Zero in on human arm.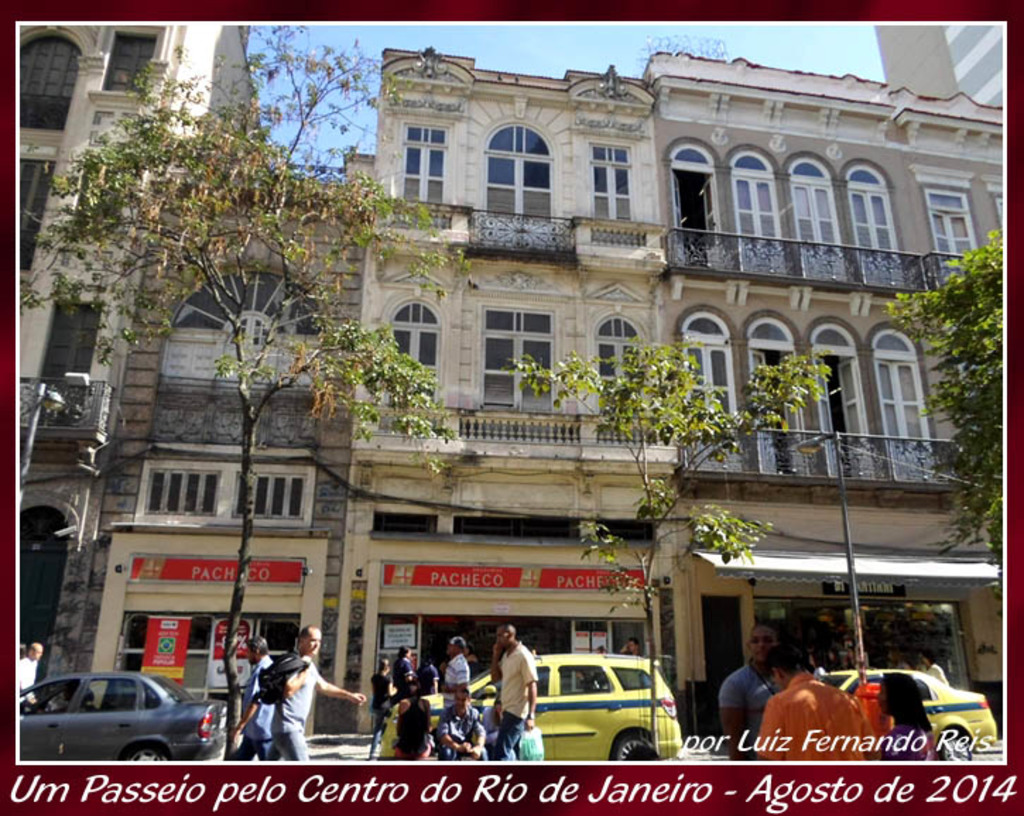
Zeroed in: detection(718, 678, 750, 758).
